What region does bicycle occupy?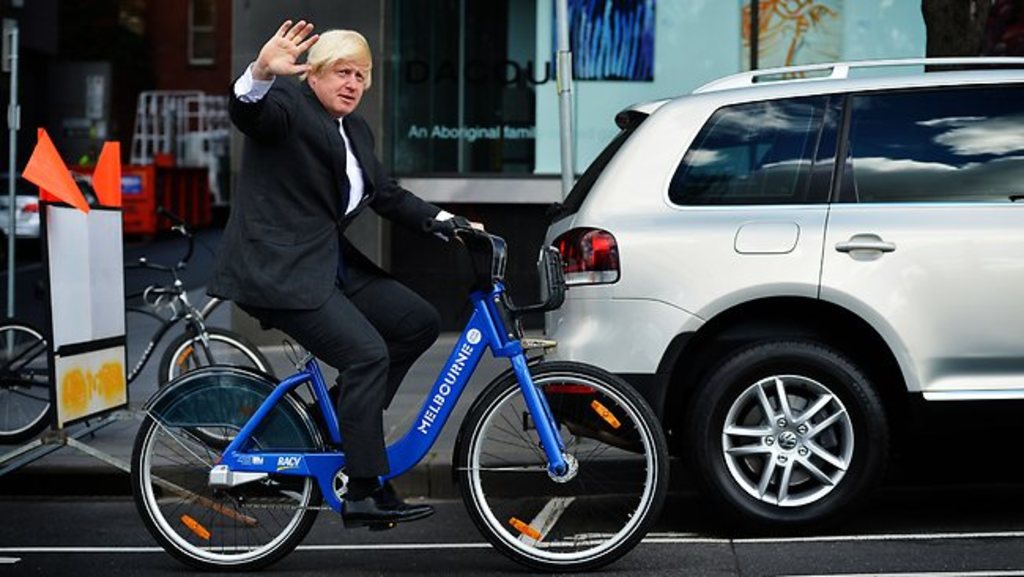
bbox=[124, 221, 670, 575].
